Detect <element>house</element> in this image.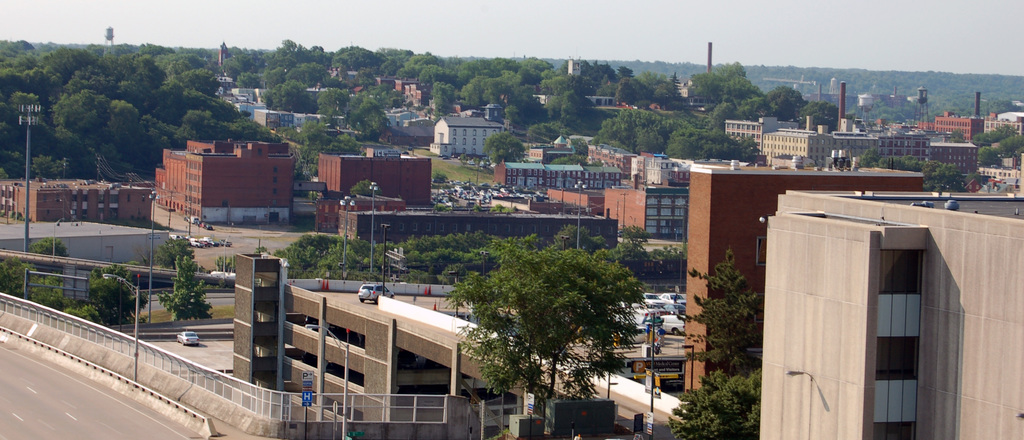
Detection: [986, 122, 1023, 169].
